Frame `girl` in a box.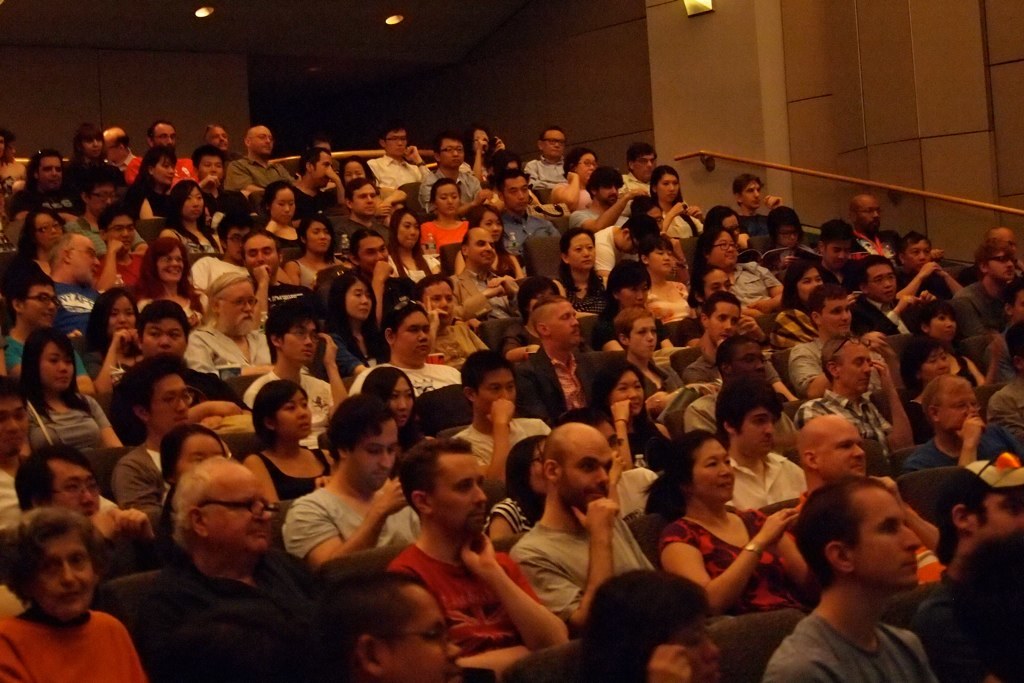
locate(134, 145, 179, 211).
